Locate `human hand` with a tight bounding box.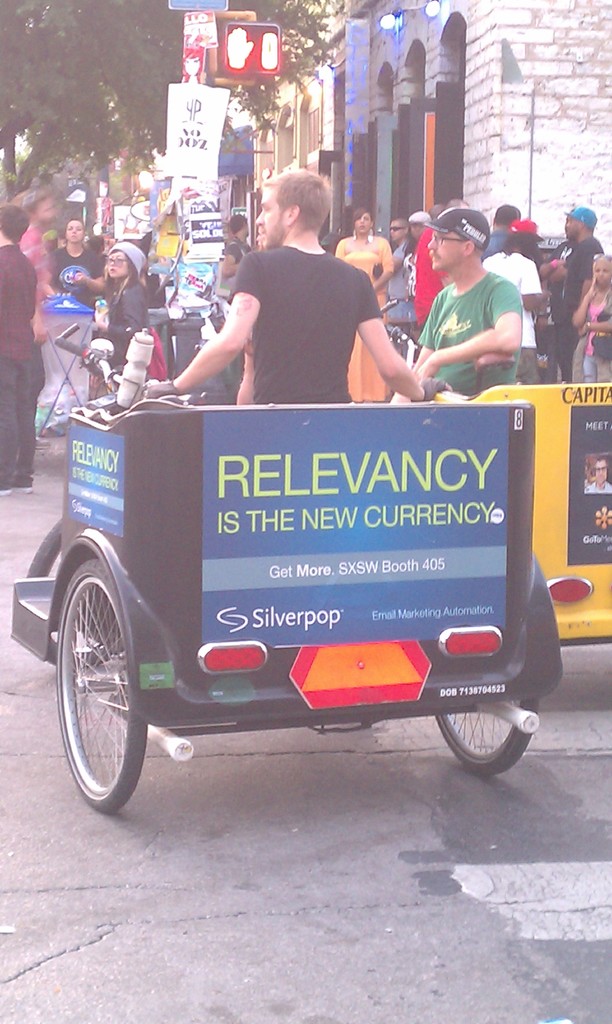
pyautogui.locateOnScreen(577, 324, 588, 338).
